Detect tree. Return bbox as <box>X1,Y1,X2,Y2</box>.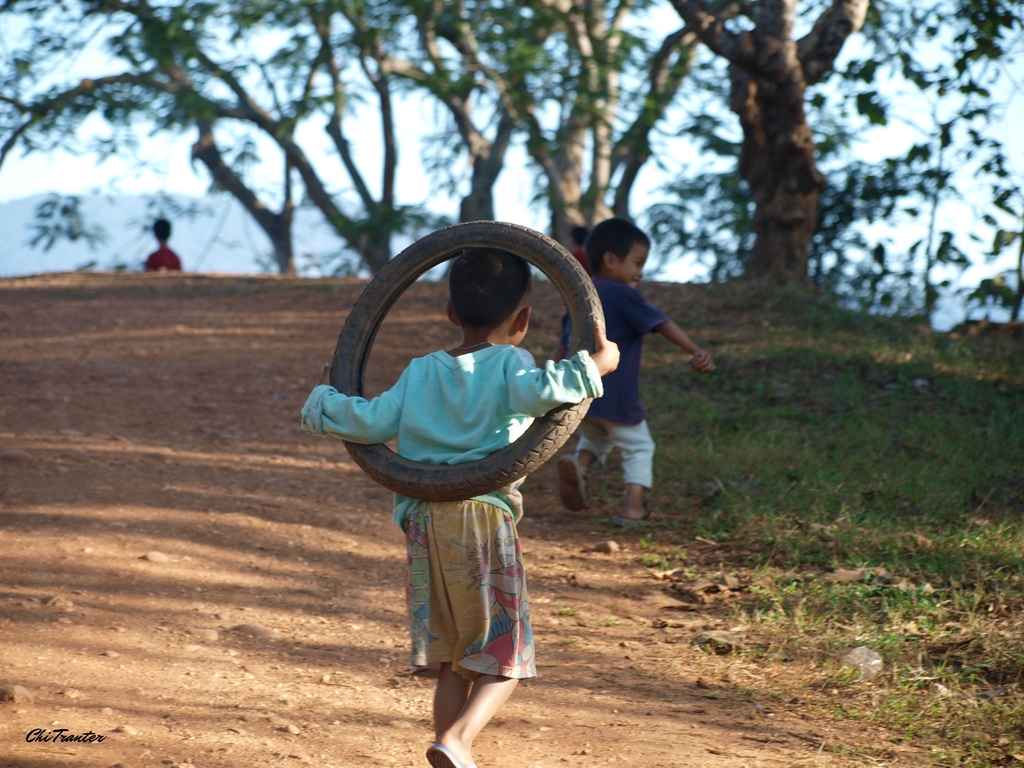
<box>742,3,1022,372</box>.
